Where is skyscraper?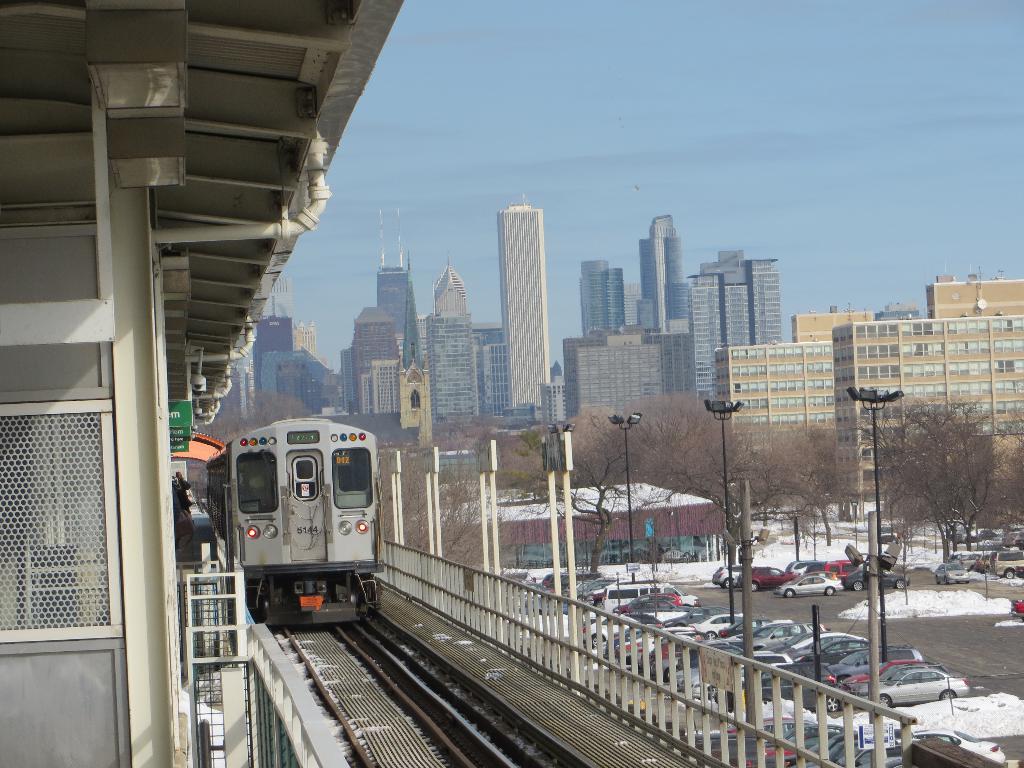
bbox=(204, 274, 287, 438).
